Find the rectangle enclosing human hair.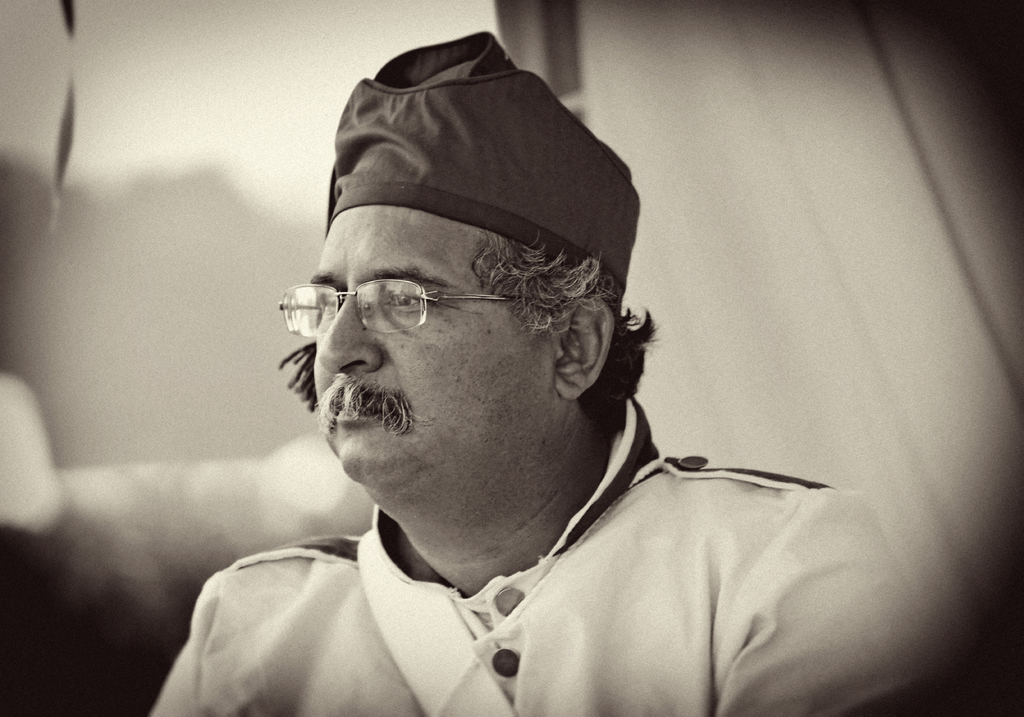
pyautogui.locateOnScreen(284, 161, 639, 455).
